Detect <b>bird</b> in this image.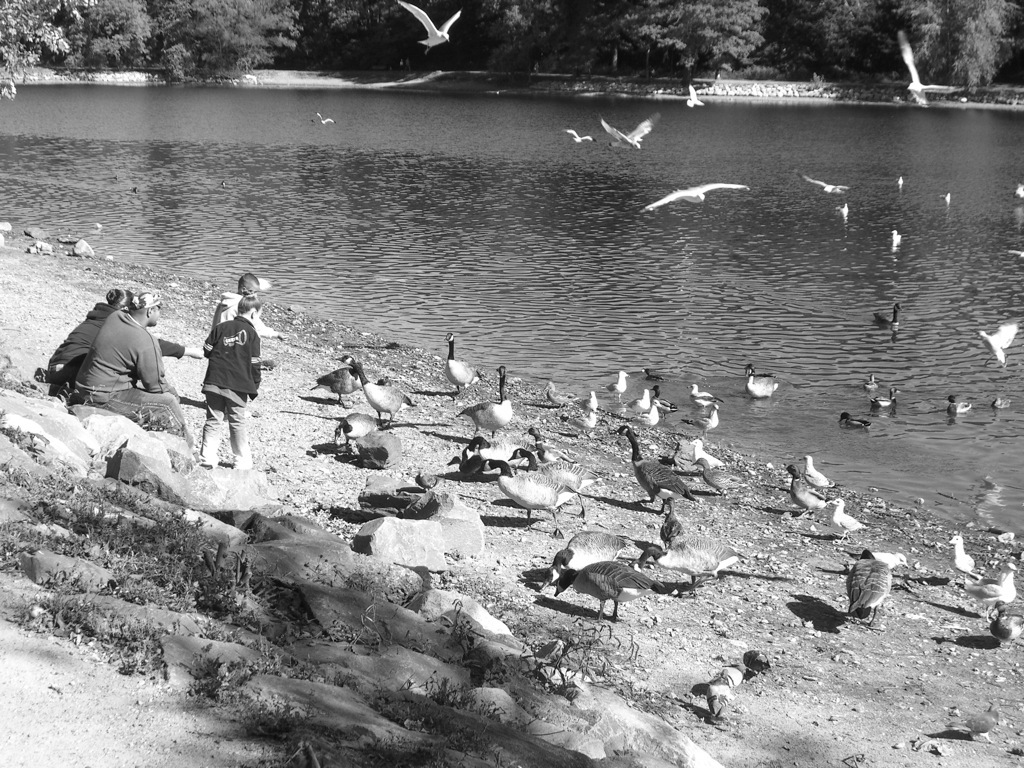
Detection: bbox=[827, 496, 874, 546].
